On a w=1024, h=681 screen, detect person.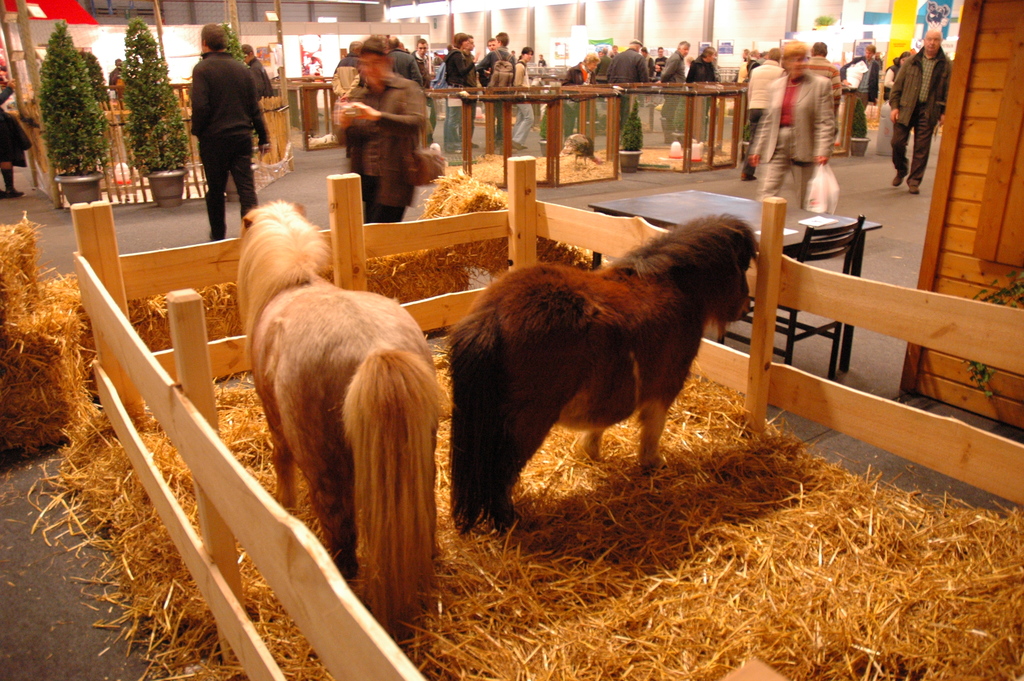
x1=245 y1=45 x2=274 y2=154.
